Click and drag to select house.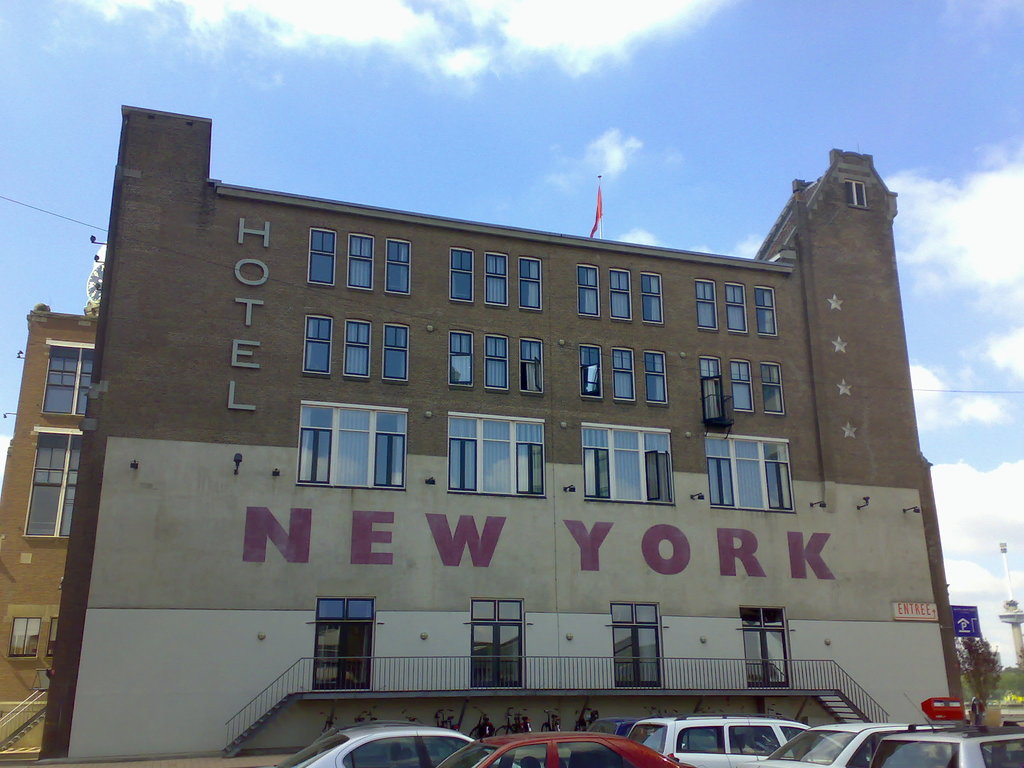
Selection: x1=35, y1=102, x2=972, y2=762.
